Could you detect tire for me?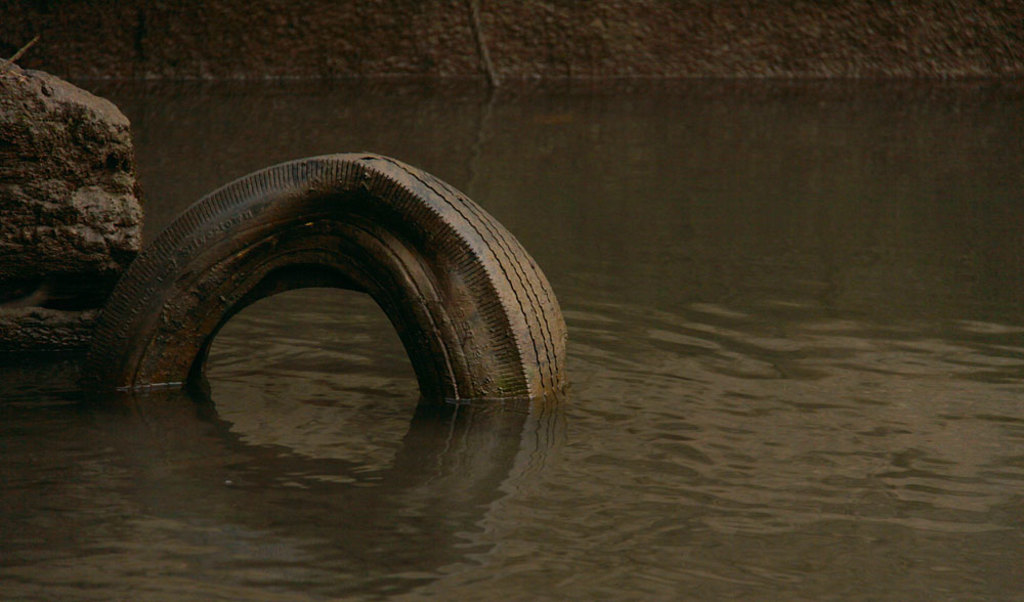
Detection result: (left=76, top=147, right=567, bottom=396).
